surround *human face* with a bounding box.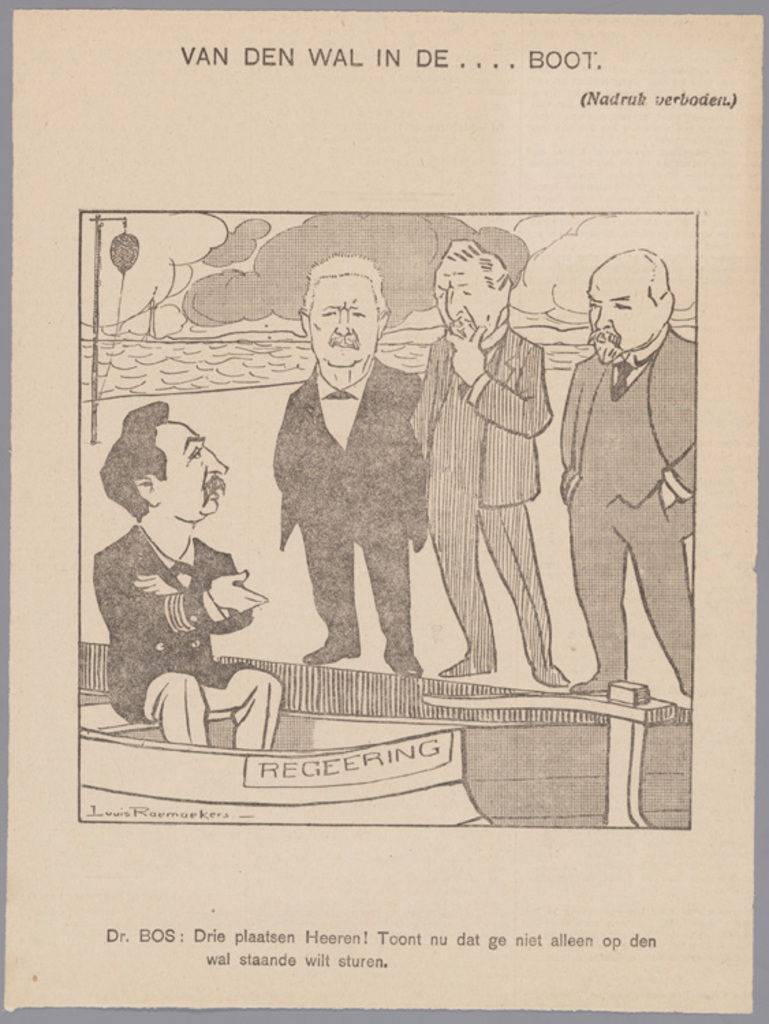
x1=587, y1=273, x2=665, y2=363.
